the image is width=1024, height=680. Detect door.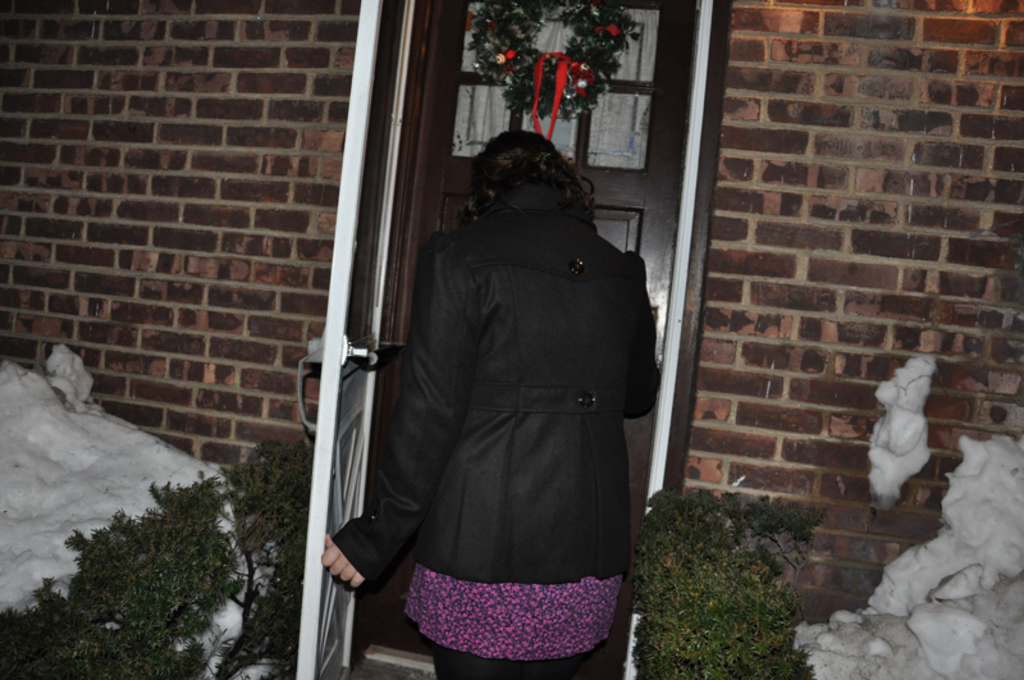
Detection: 280:0:699:657.
